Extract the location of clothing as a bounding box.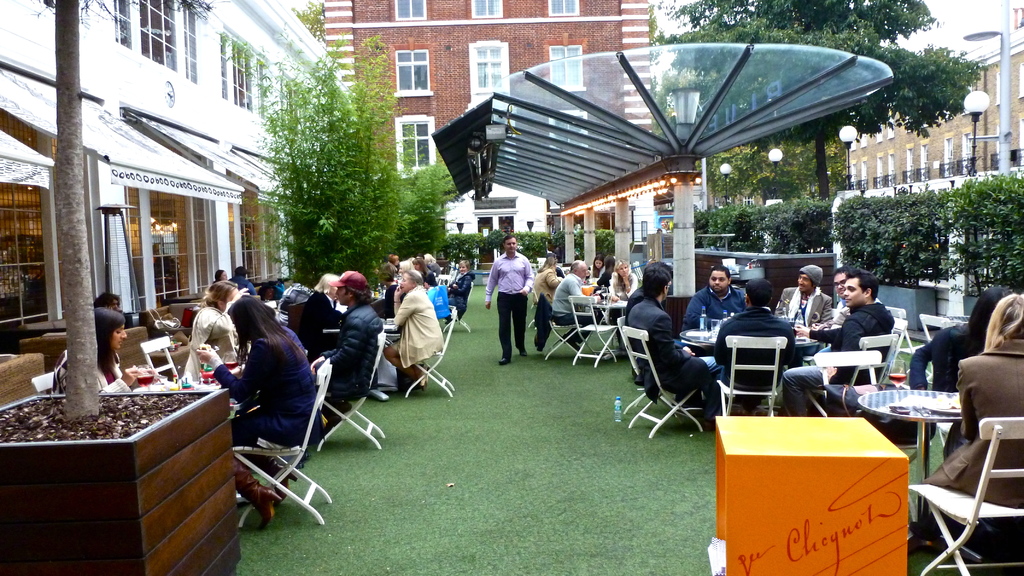
{"x1": 919, "y1": 336, "x2": 1023, "y2": 499}.
